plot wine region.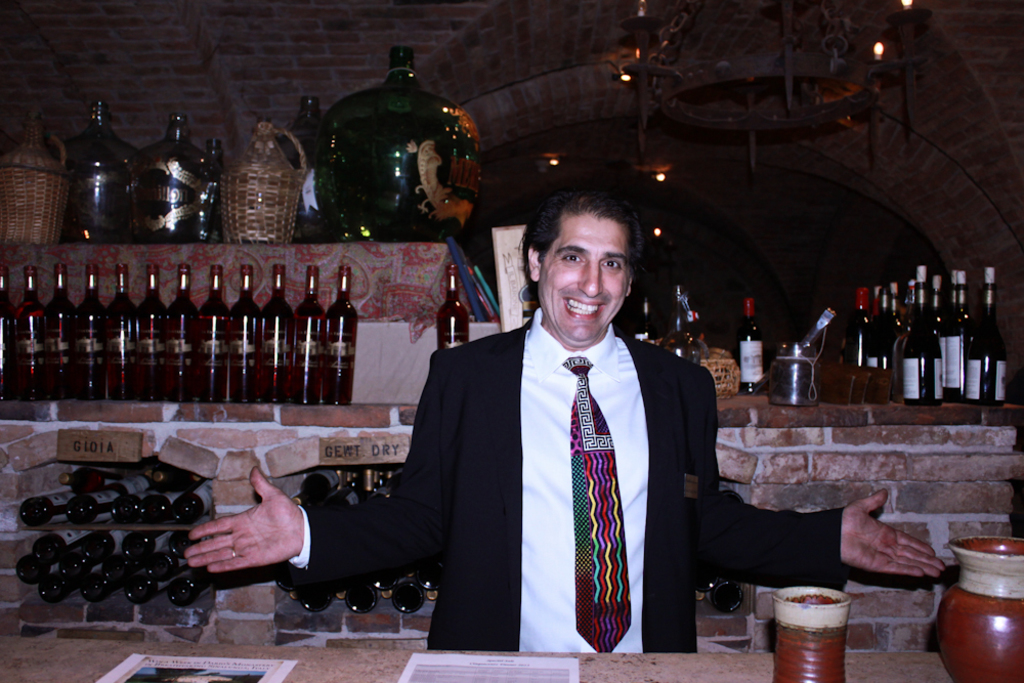
Plotted at left=96, top=470, right=156, bottom=493.
